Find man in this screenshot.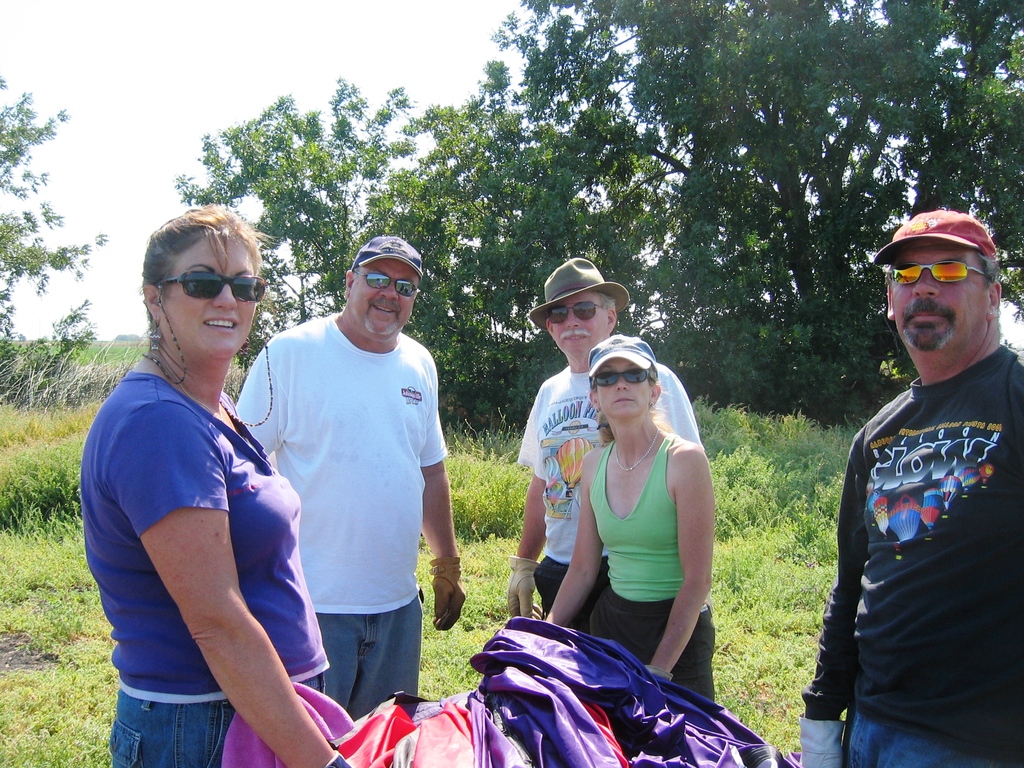
The bounding box for man is 797:205:1023:766.
